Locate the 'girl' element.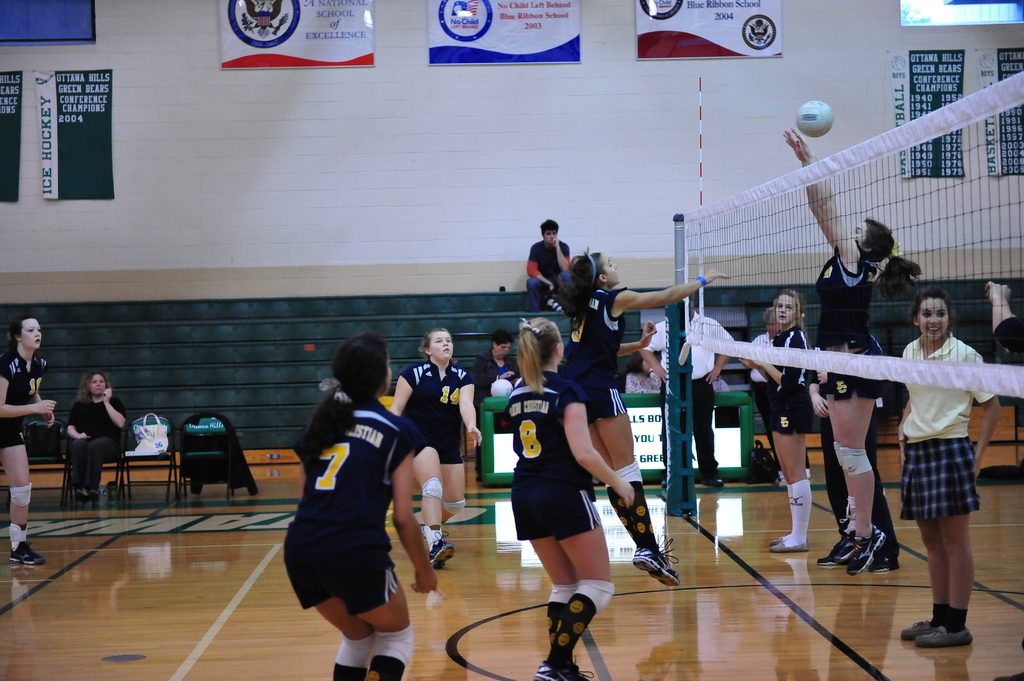
Element bbox: box=[903, 288, 1000, 650].
